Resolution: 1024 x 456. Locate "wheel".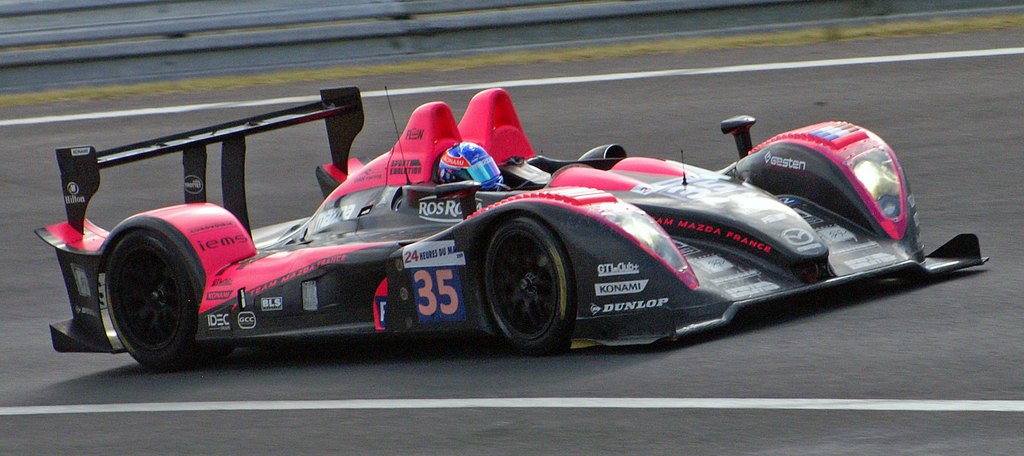
[left=93, top=218, right=196, bottom=363].
